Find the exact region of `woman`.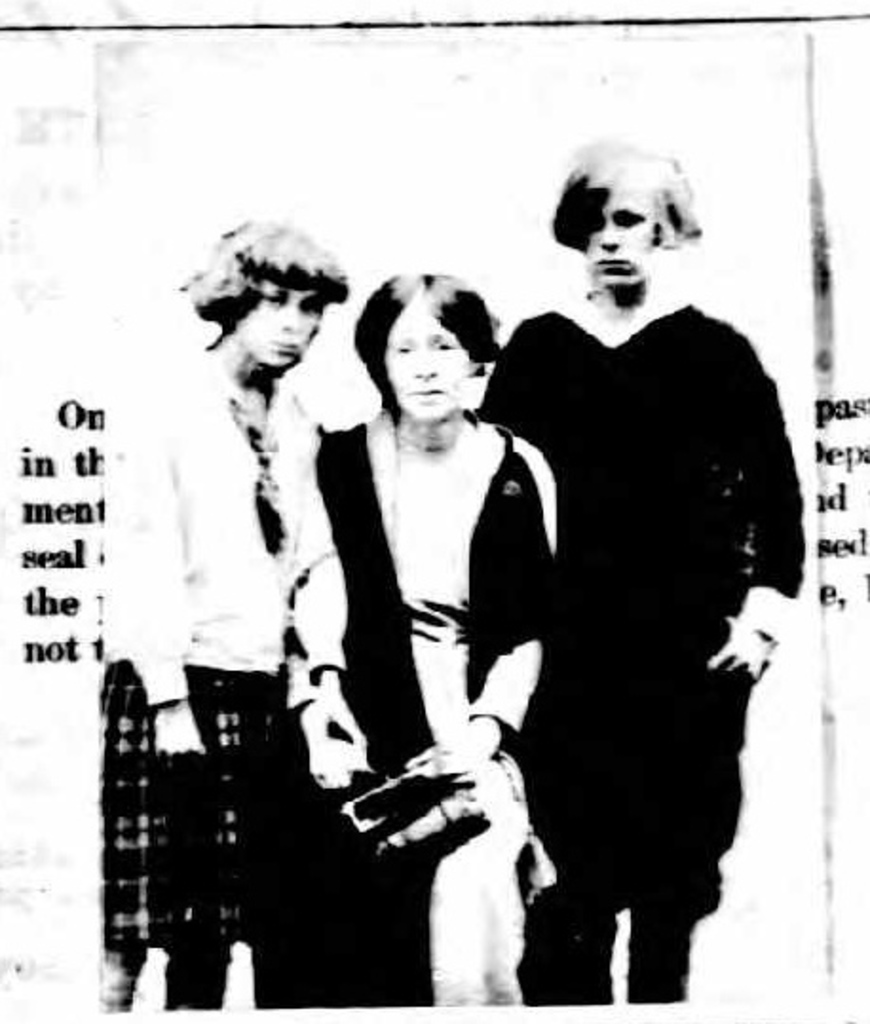
Exact region: crop(479, 129, 802, 1003).
